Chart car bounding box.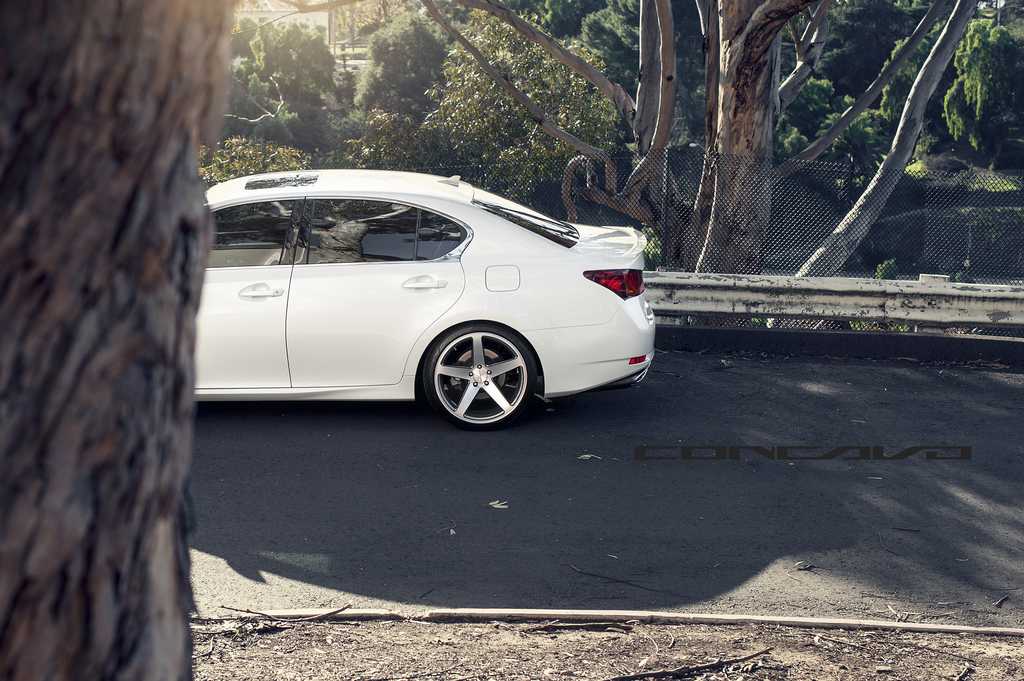
Charted: rect(197, 173, 650, 433).
